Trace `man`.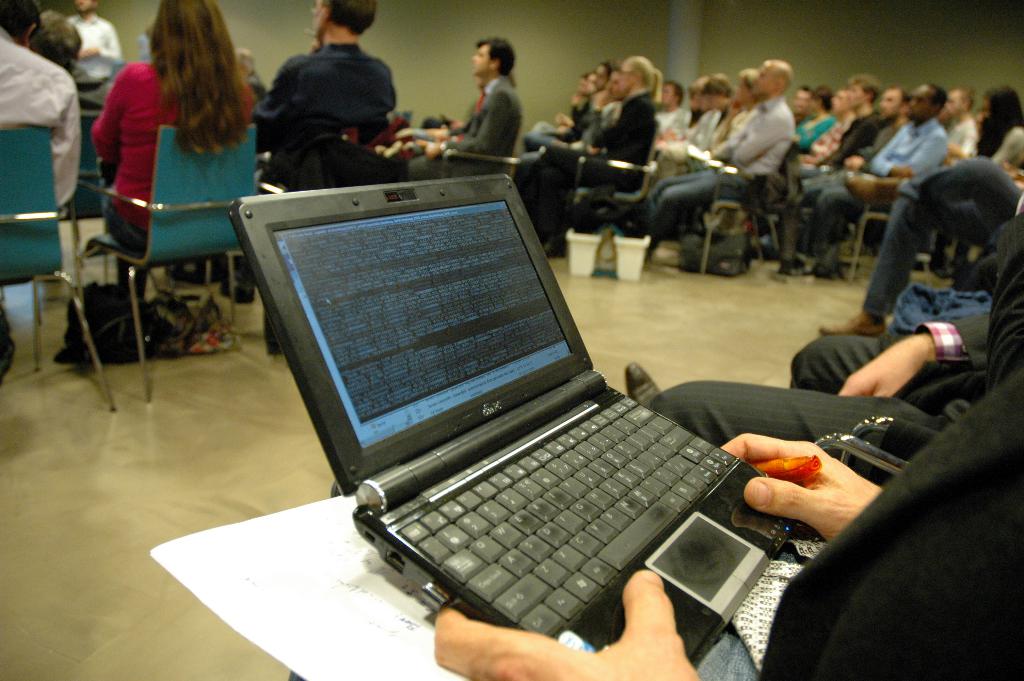
Traced to bbox=(238, 20, 417, 170).
